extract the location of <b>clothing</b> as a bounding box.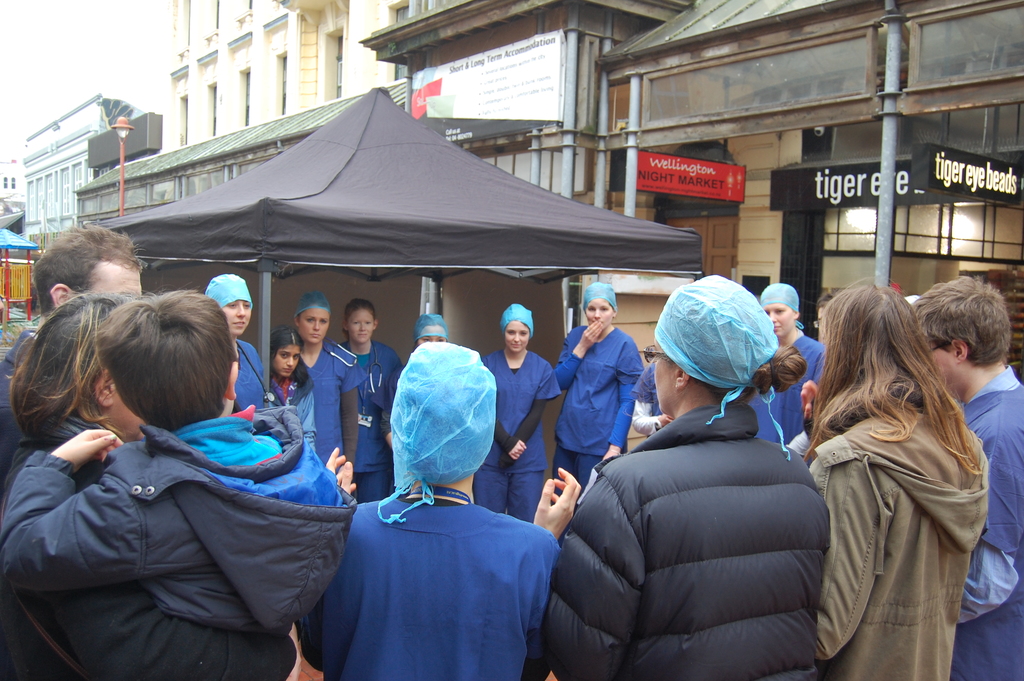
left=371, top=361, right=403, bottom=441.
